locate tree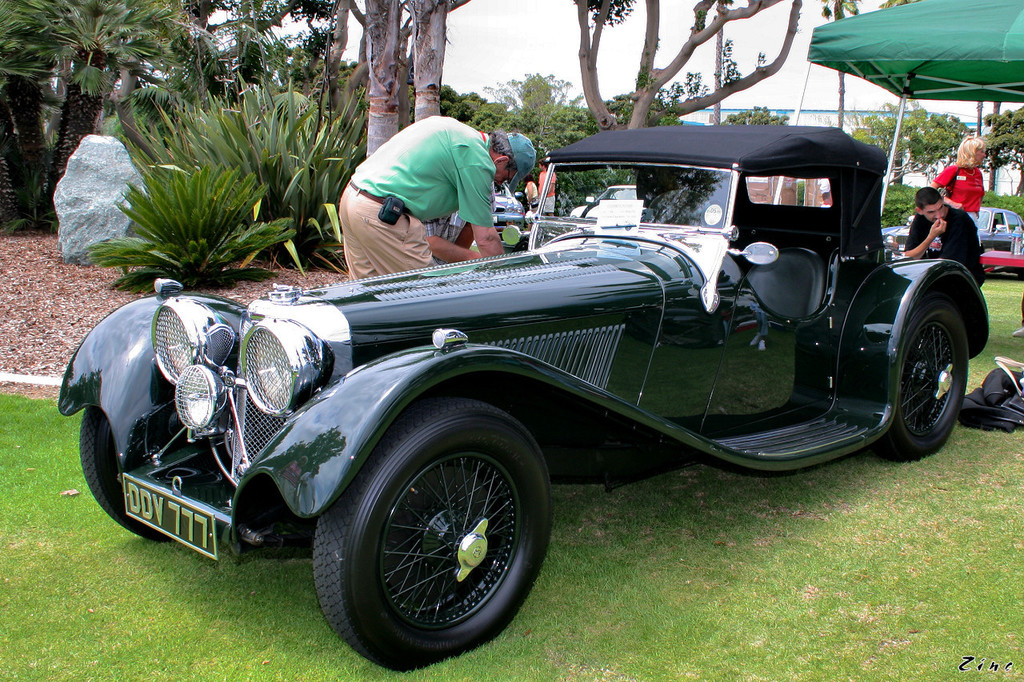
x1=832, y1=105, x2=973, y2=191
